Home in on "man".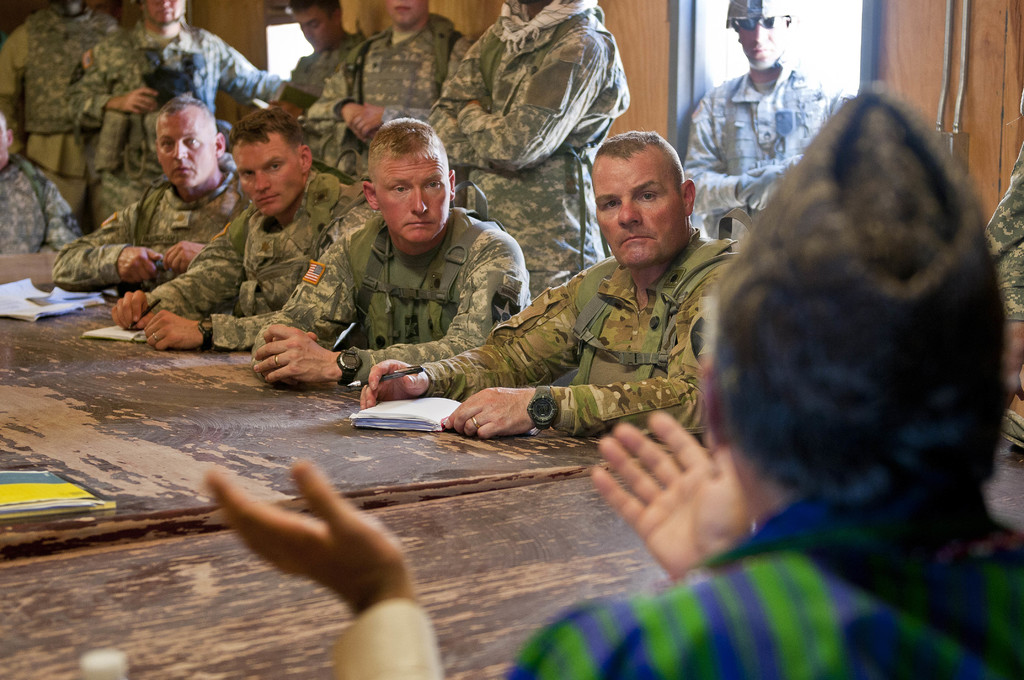
Homed in at [42, 86, 253, 328].
